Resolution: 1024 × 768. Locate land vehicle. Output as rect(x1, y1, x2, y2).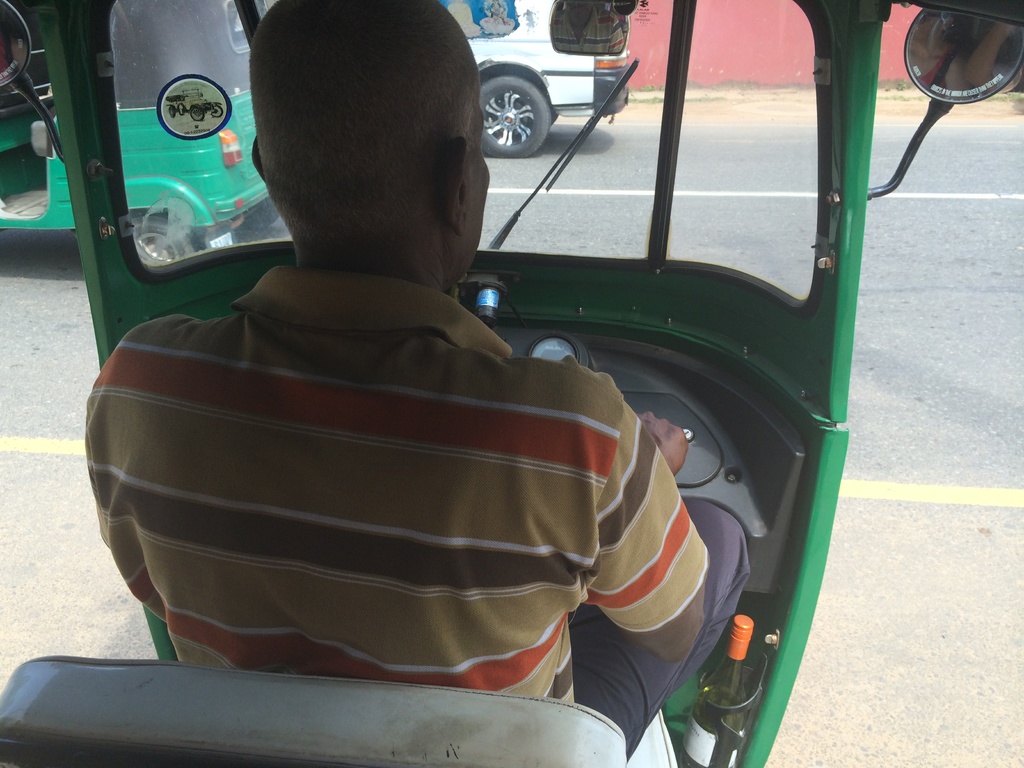
rect(30, 0, 904, 721).
